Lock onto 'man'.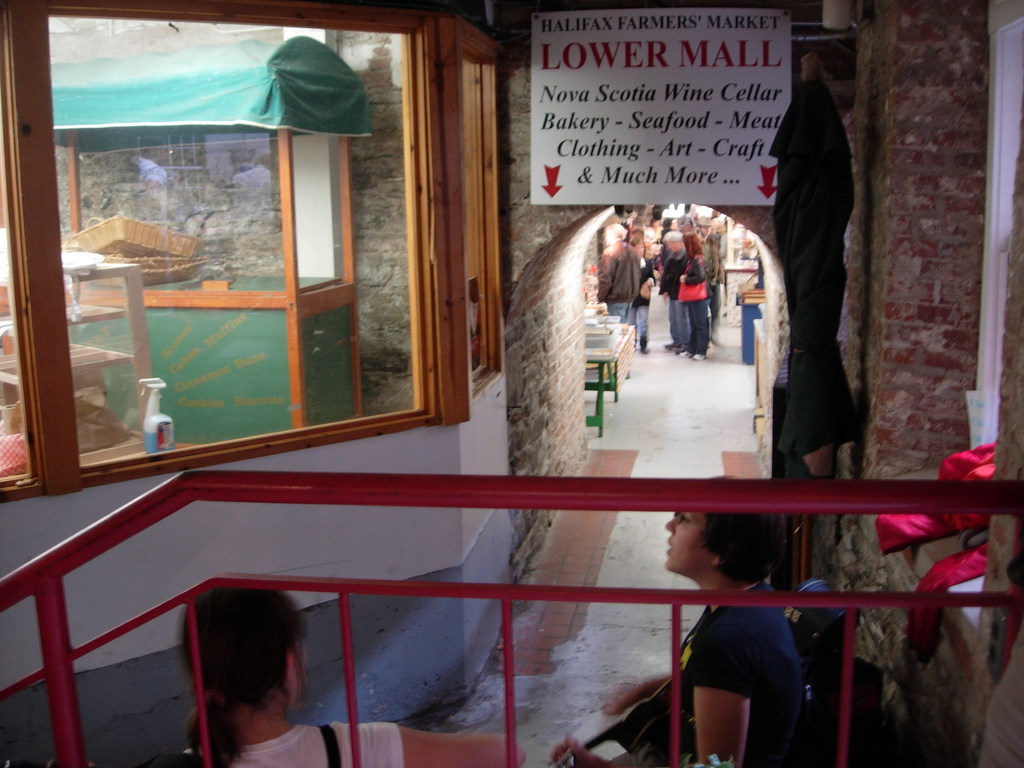
Locked: [x1=655, y1=228, x2=695, y2=355].
